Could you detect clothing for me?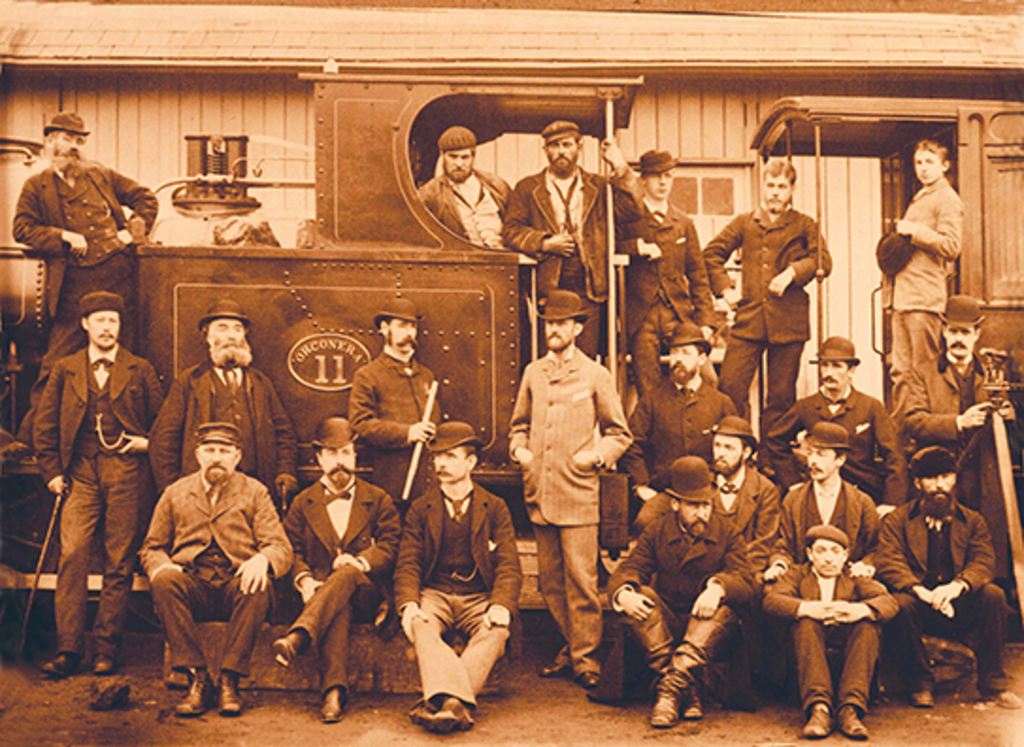
Detection result: <box>707,456,785,585</box>.
